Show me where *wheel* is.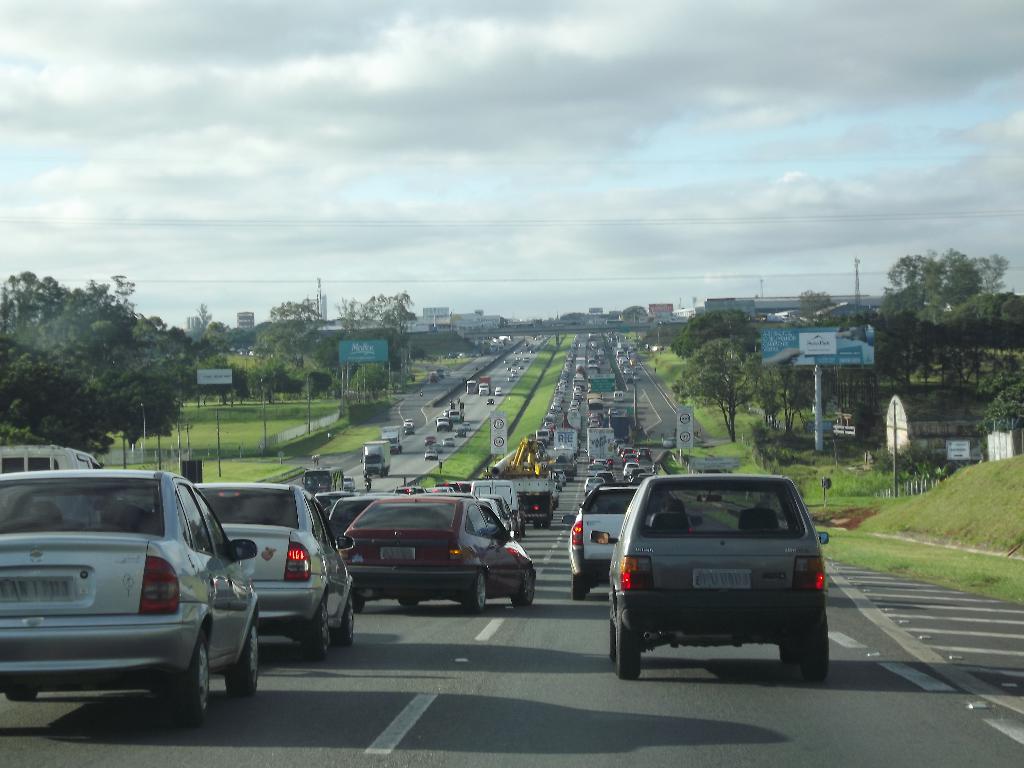
*wheel* is at (381,470,386,478).
